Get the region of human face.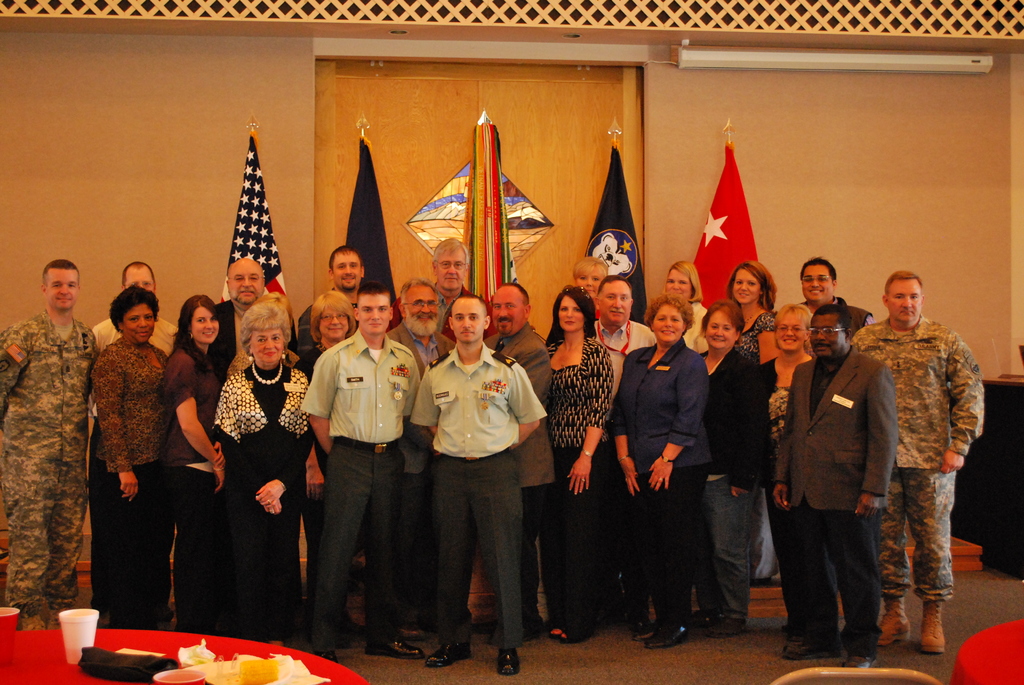
<bbox>731, 269, 762, 304</bbox>.
